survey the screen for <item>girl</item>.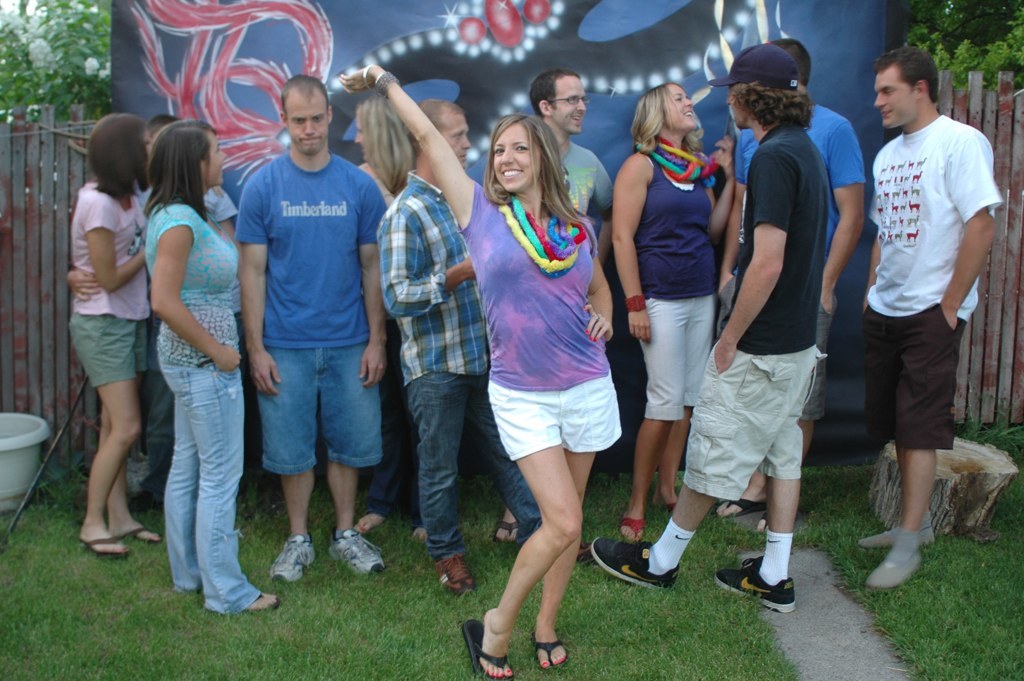
Survey found: bbox=[340, 61, 624, 678].
